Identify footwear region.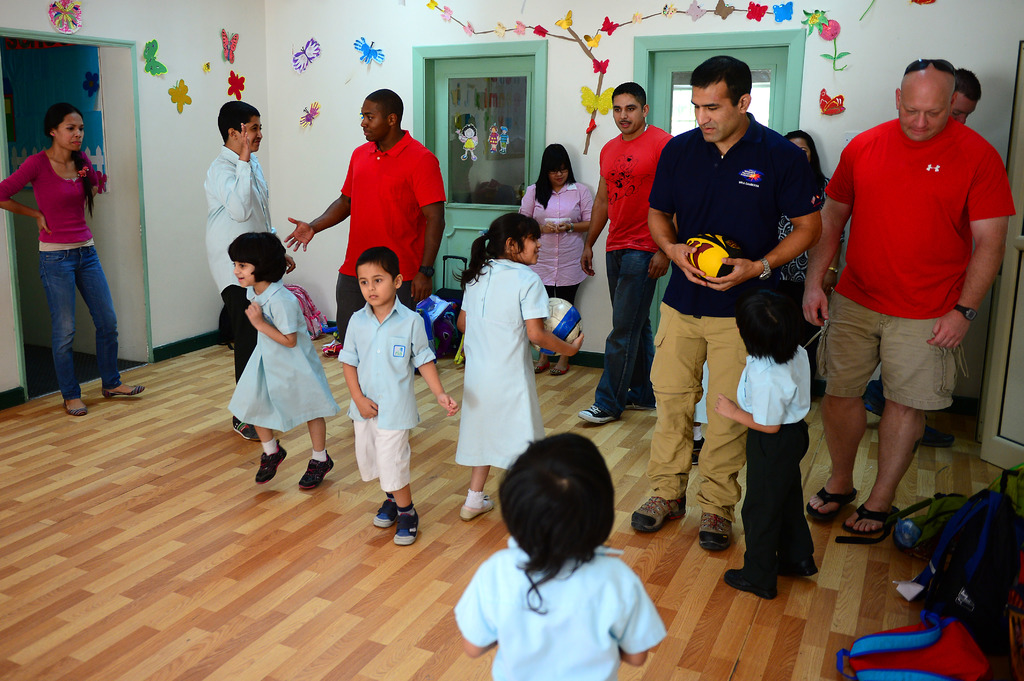
Region: bbox=(622, 494, 684, 540).
